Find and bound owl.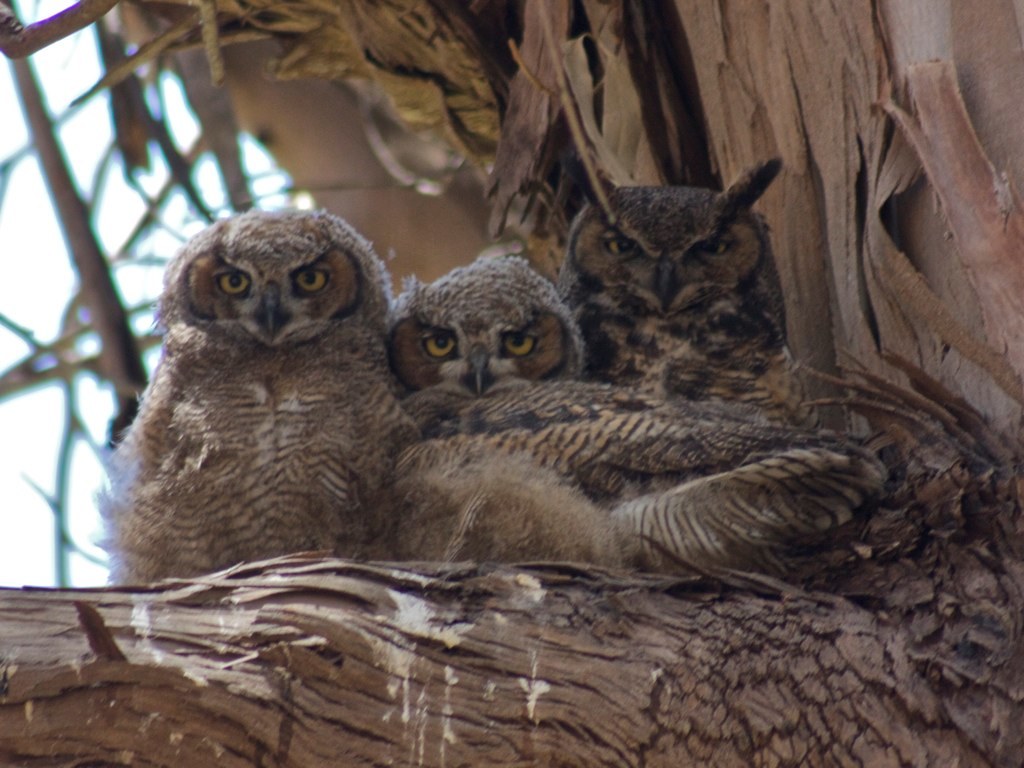
Bound: [389, 249, 618, 579].
